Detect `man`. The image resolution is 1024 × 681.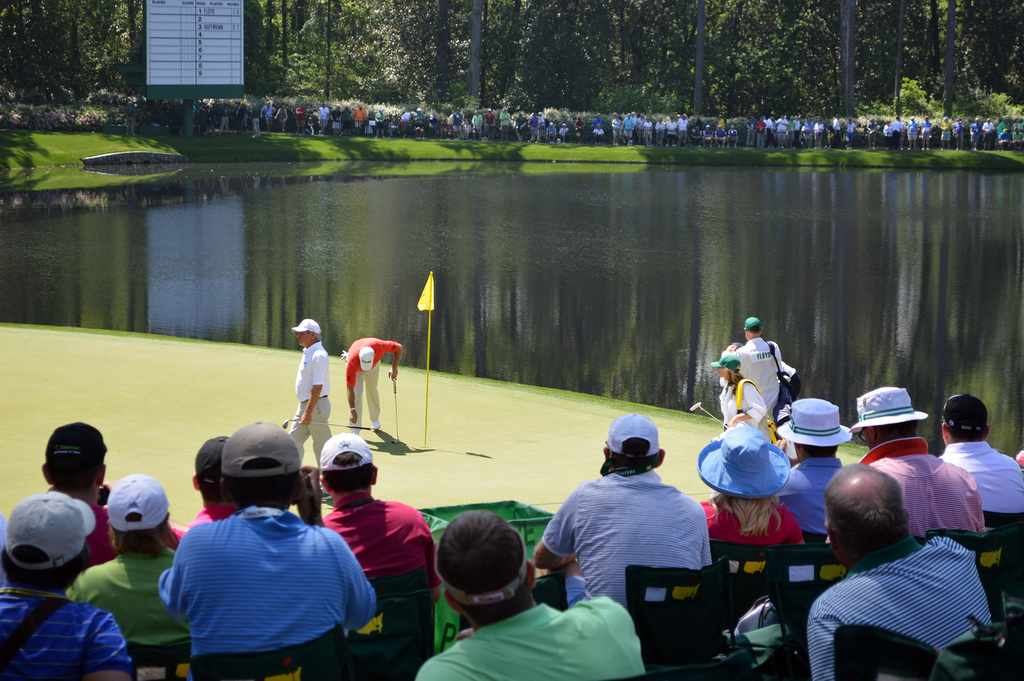
<box>155,422,373,680</box>.
